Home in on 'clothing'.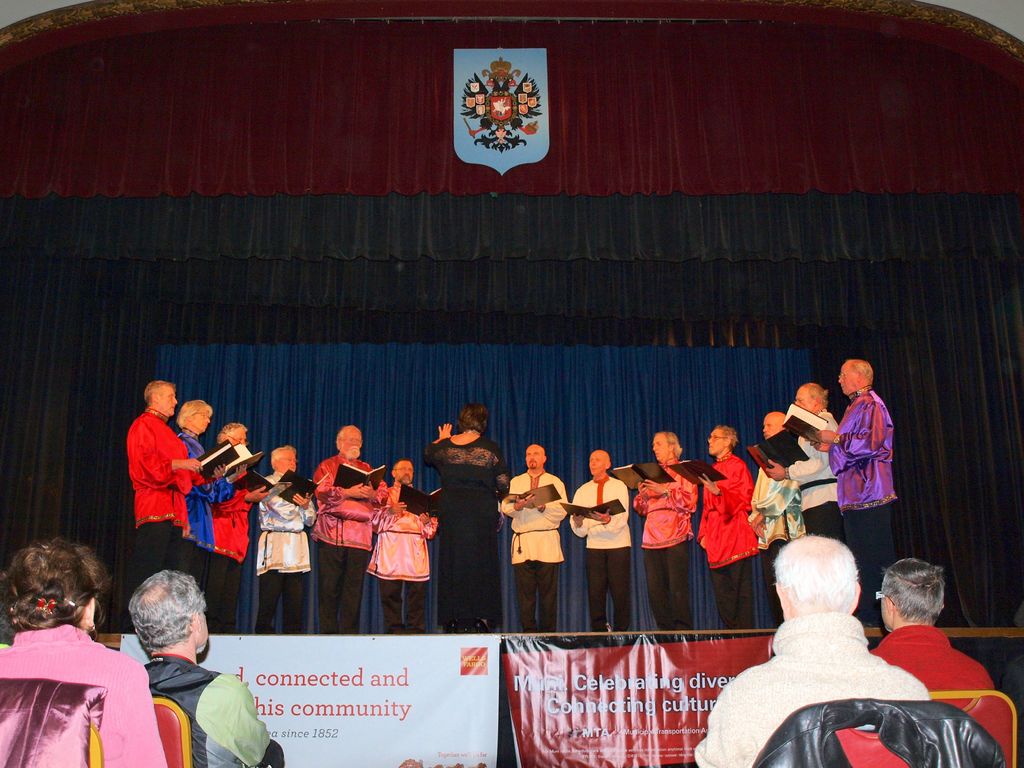
Homed in at crop(569, 472, 630, 627).
